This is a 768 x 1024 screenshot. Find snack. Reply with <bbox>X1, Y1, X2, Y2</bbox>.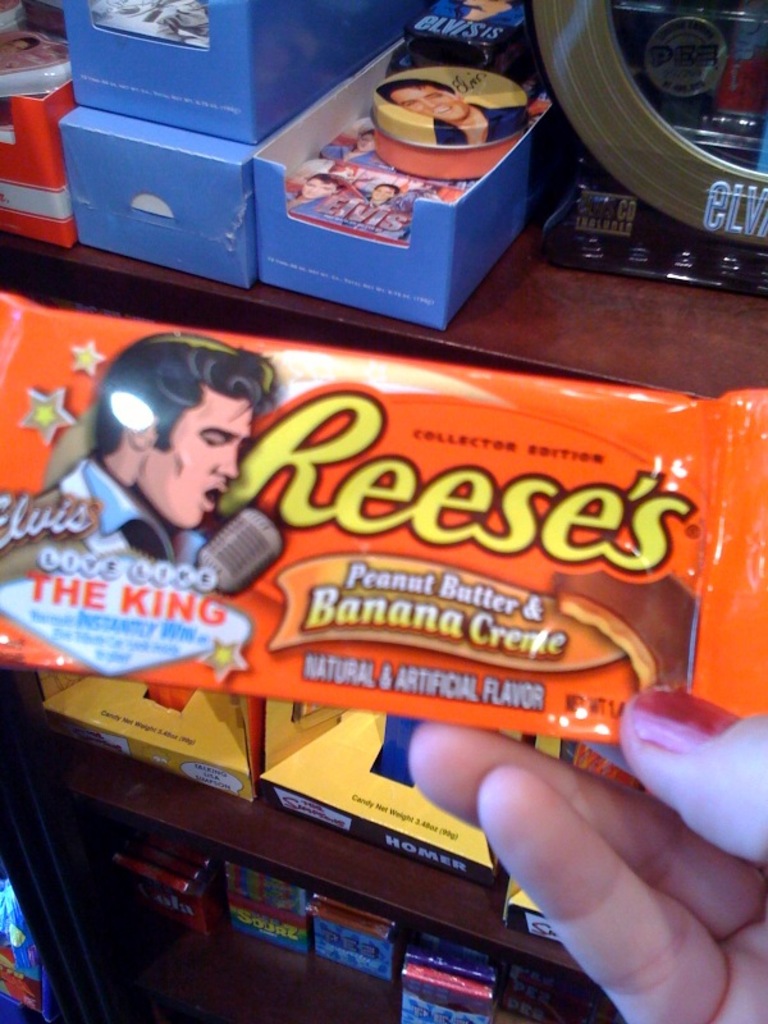
<bbox>547, 562, 700, 705</bbox>.
